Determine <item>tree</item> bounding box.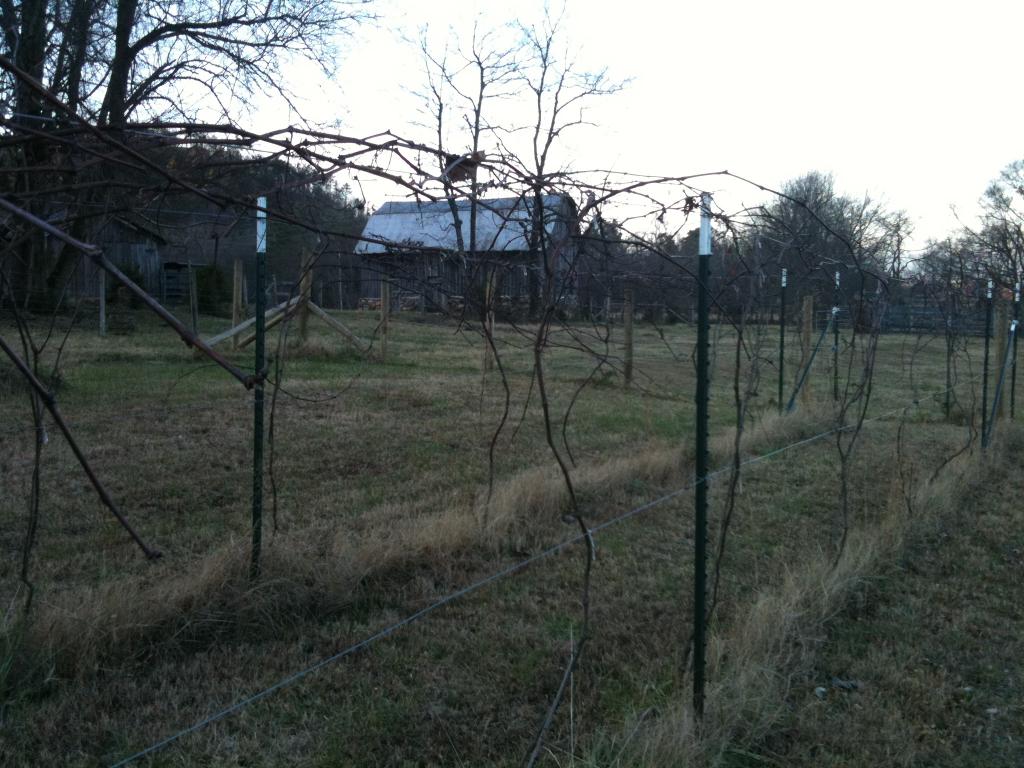
Determined: x1=739, y1=146, x2=900, y2=333.
